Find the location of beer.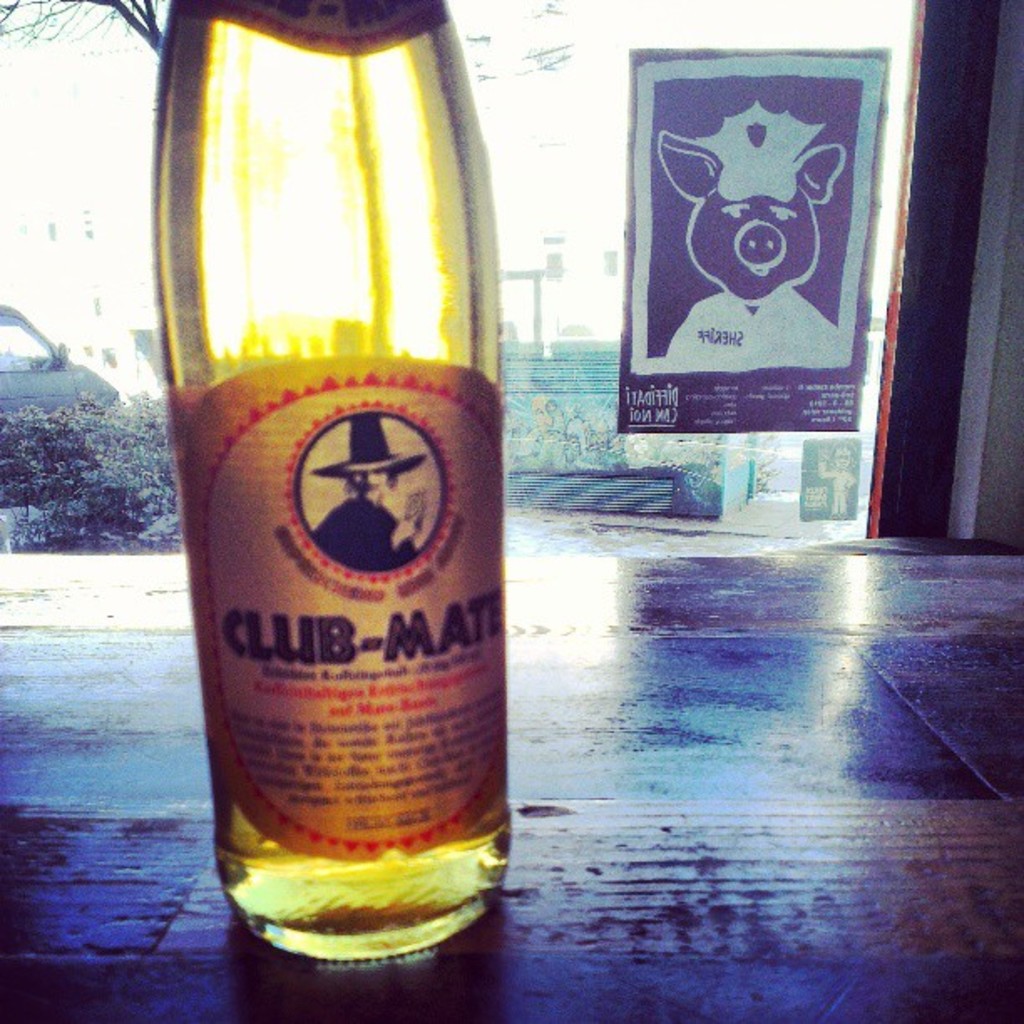
Location: 154,0,510,962.
